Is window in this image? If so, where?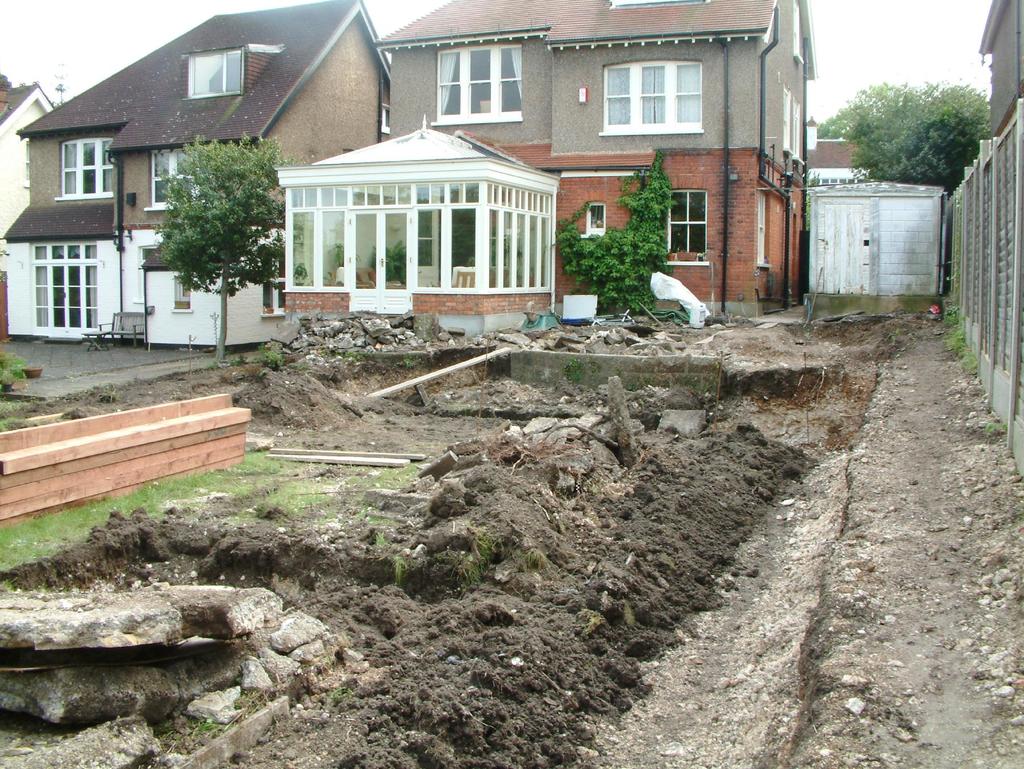
Yes, at (661,190,705,254).
